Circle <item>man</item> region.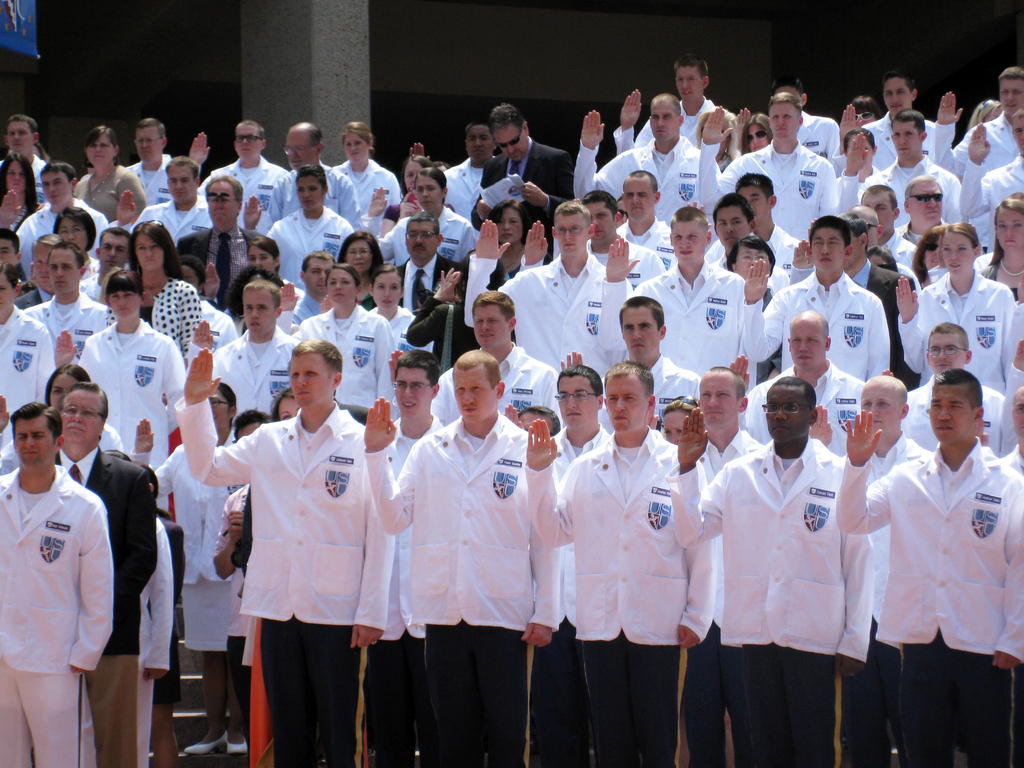
Region: [left=262, top=120, right=361, bottom=241].
